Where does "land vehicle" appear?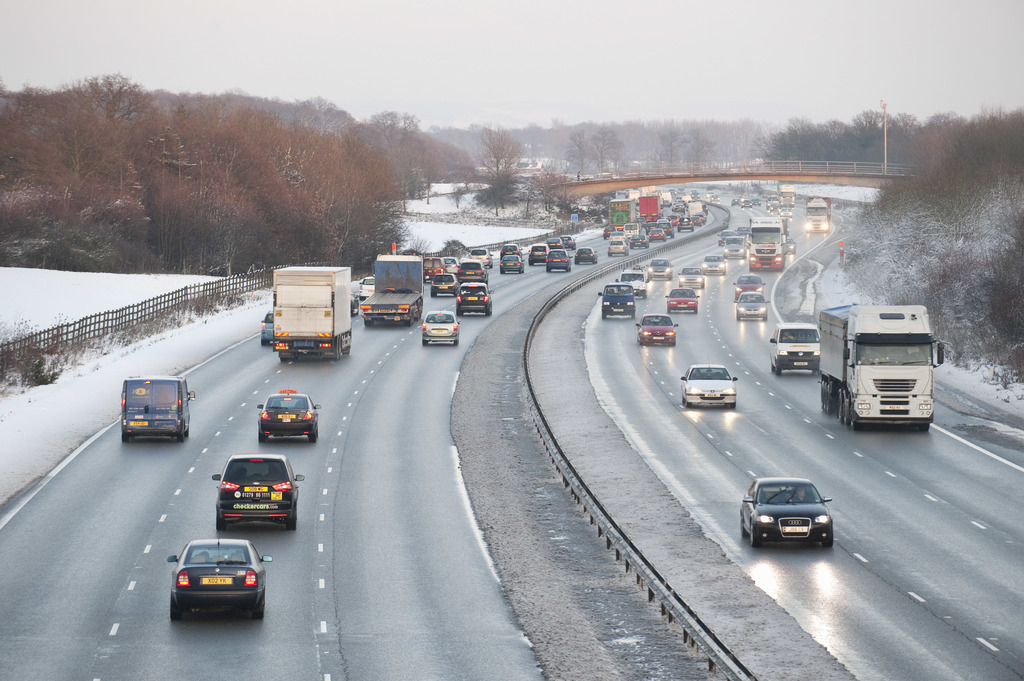
Appears at 466/247/493/264.
